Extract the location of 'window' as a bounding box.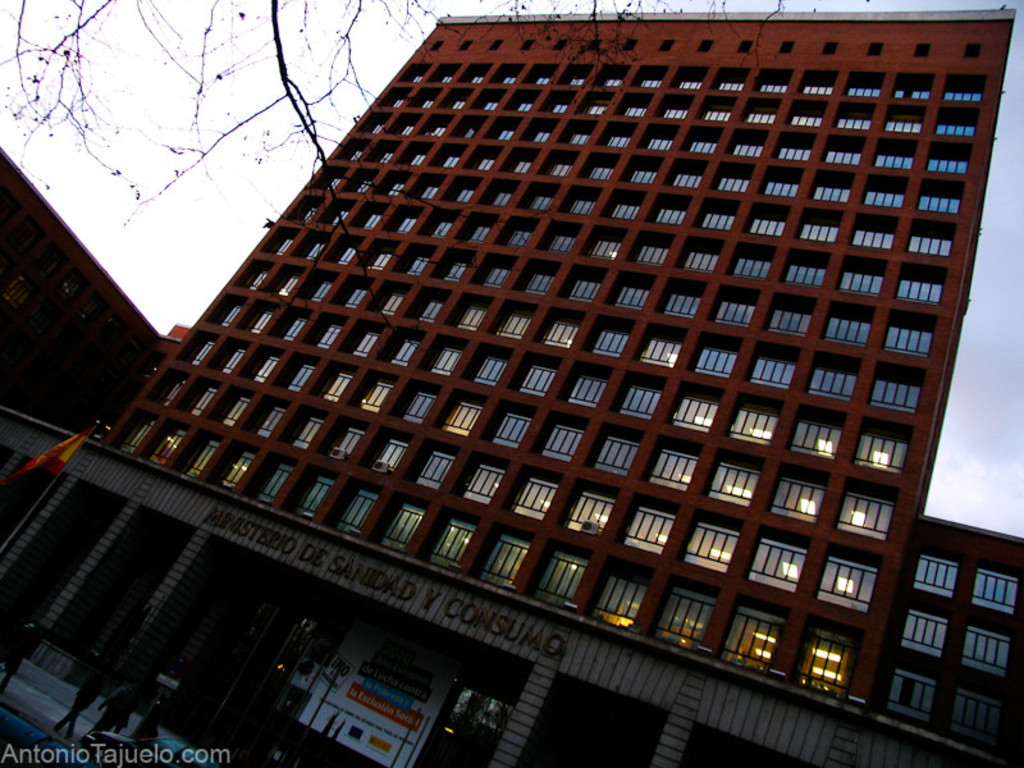
bbox=[612, 204, 640, 221].
